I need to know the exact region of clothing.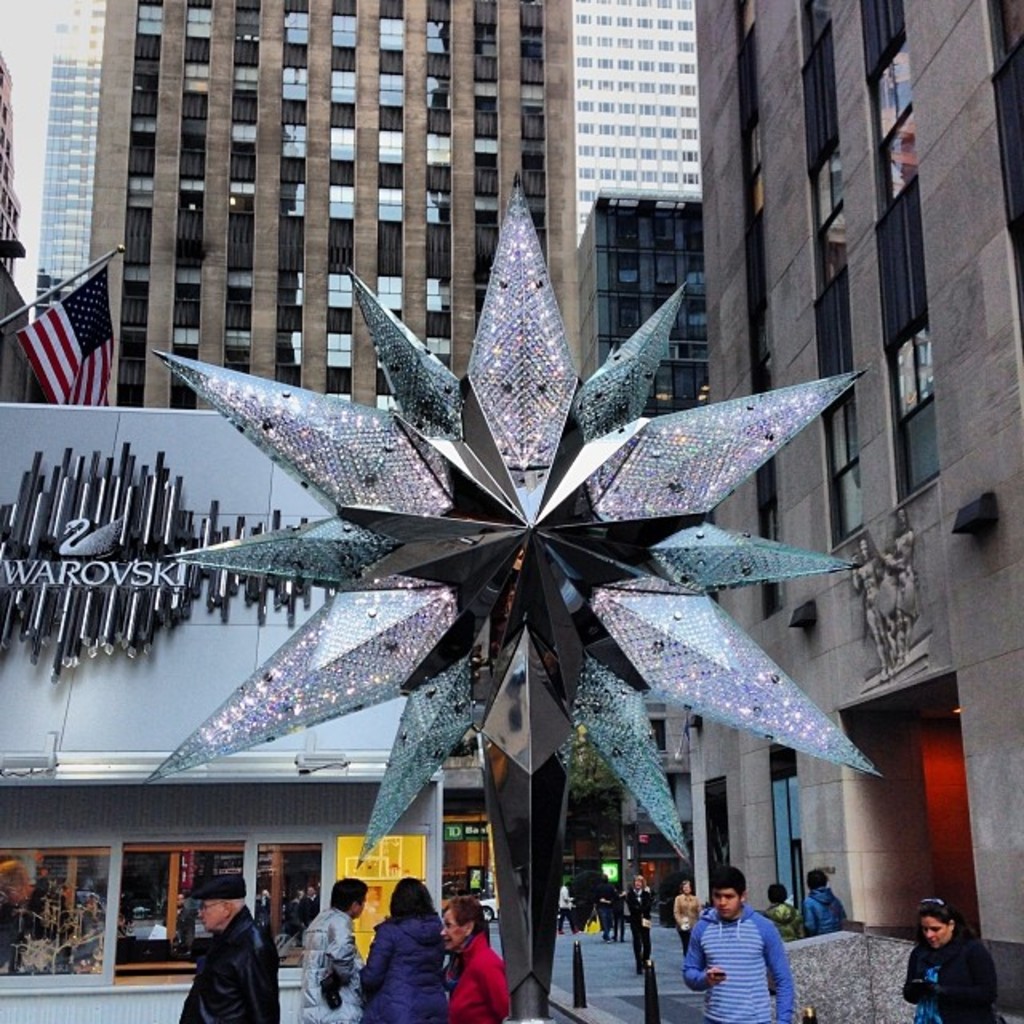
Region: (x1=355, y1=912, x2=450, y2=1022).
